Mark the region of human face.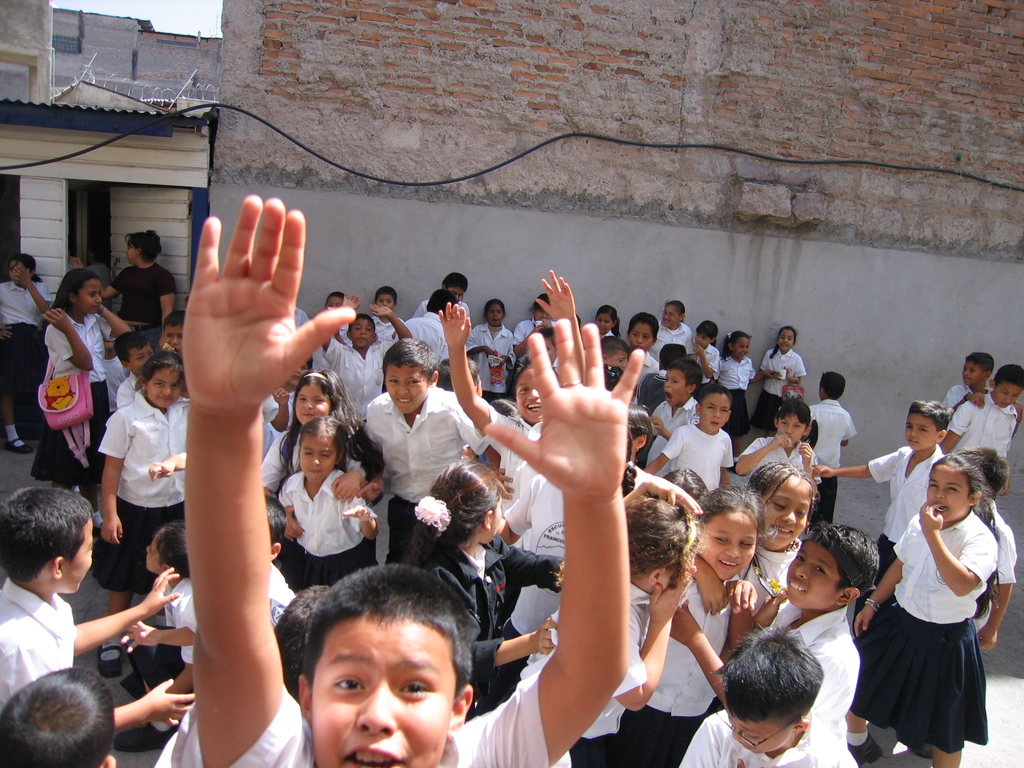
Region: <box>905,412,935,452</box>.
